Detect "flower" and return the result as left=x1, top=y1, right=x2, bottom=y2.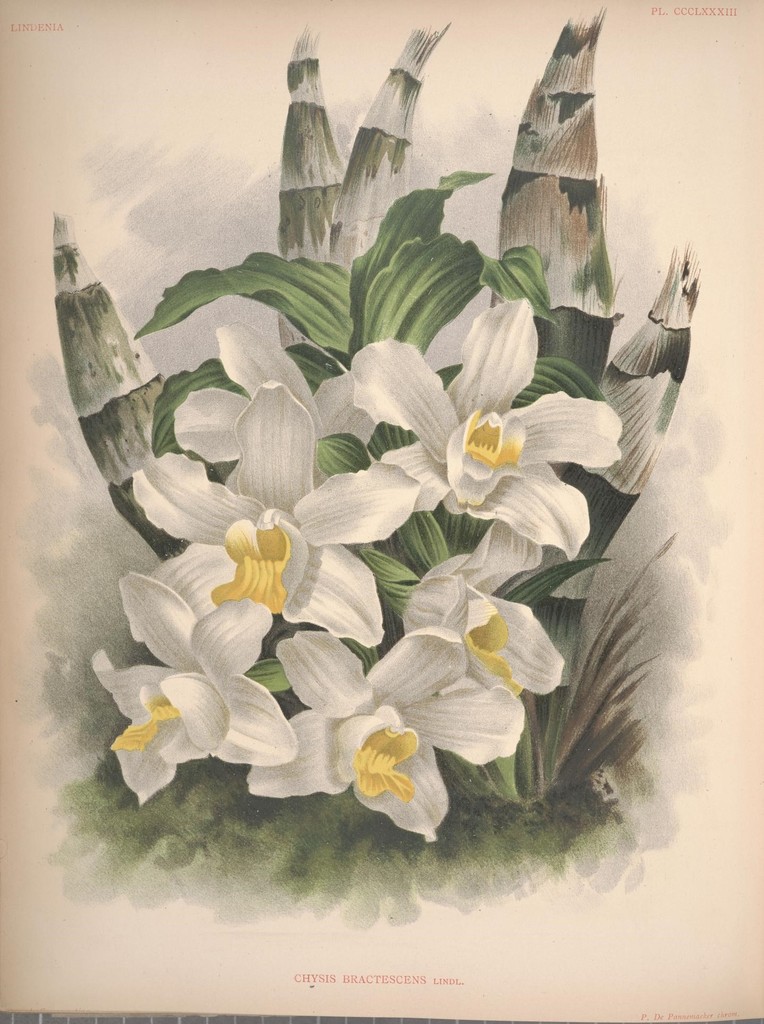
left=147, top=373, right=423, bottom=652.
